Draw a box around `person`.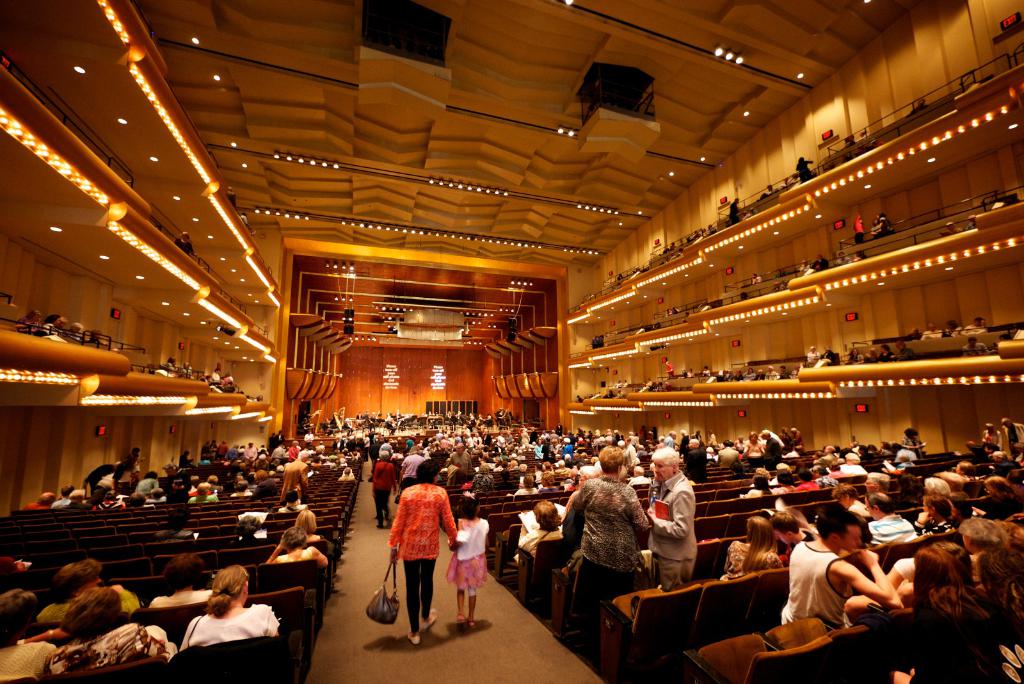
<bbox>287, 443, 298, 462</bbox>.
